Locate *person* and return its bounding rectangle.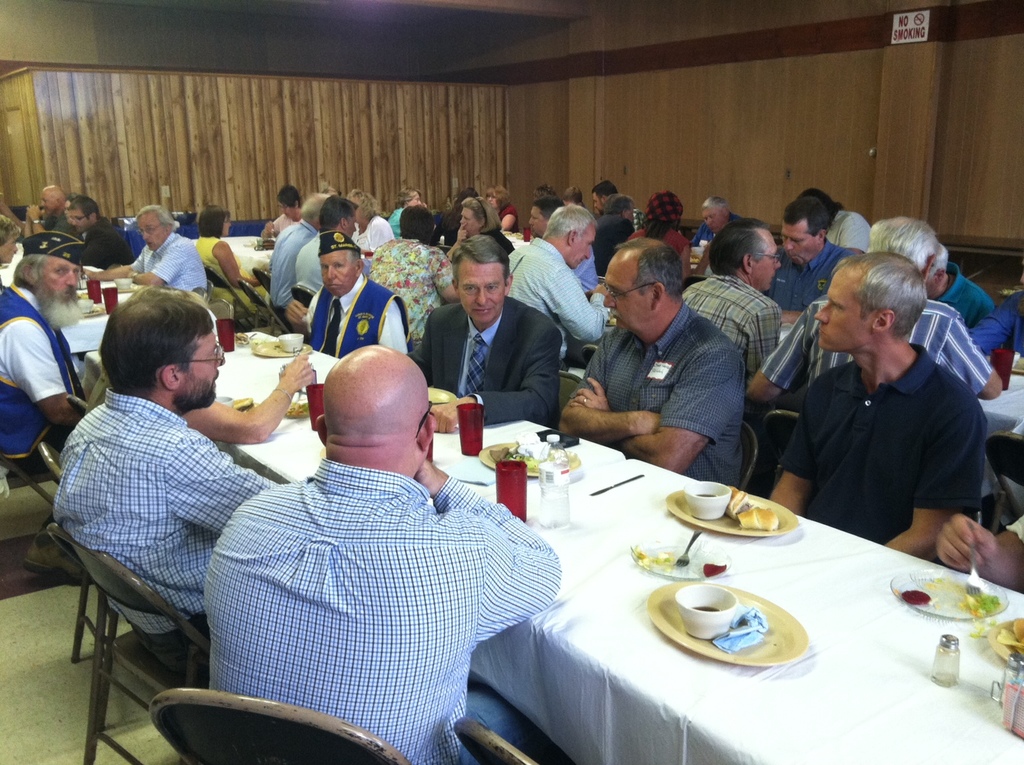
<box>83,204,204,294</box>.
